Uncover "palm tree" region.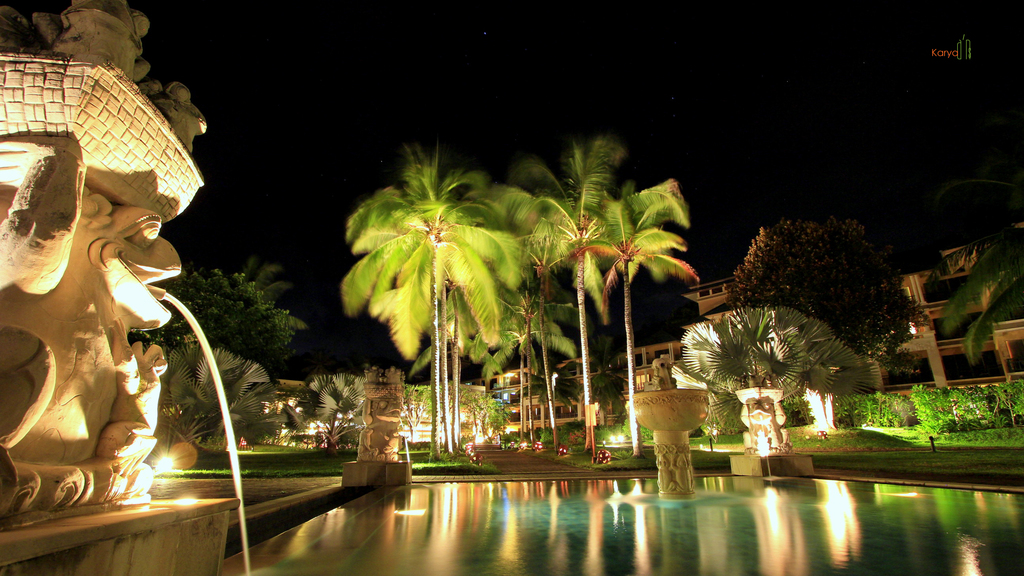
Uncovered: box(692, 302, 792, 448).
